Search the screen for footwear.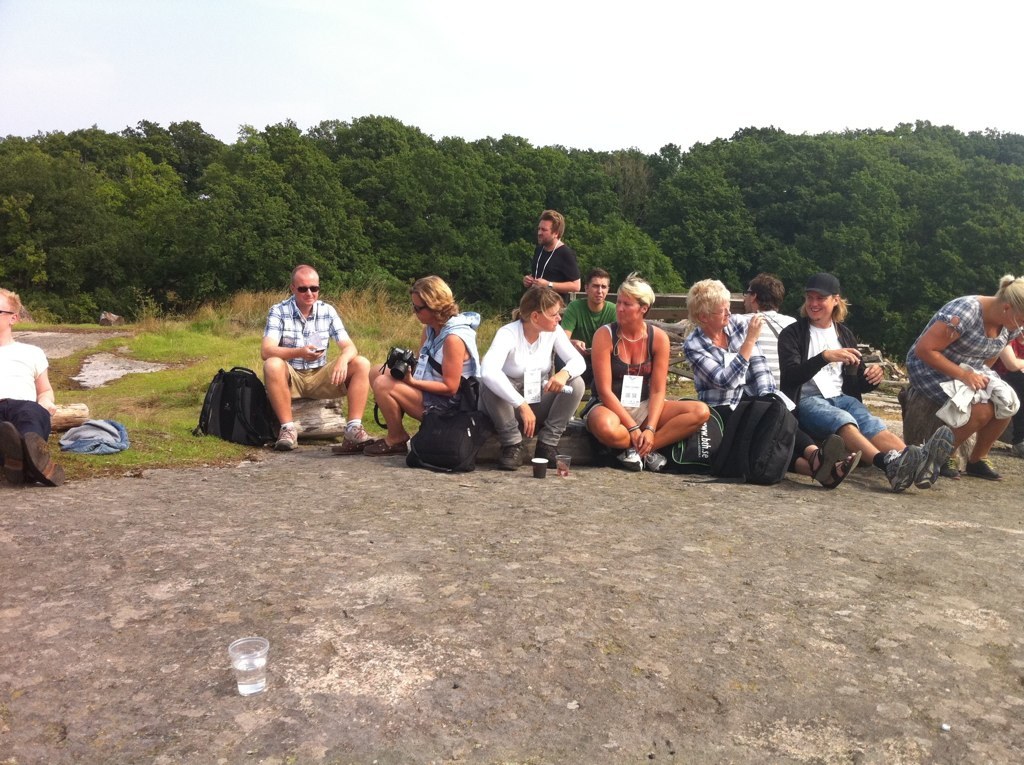
Found at detection(920, 423, 953, 487).
